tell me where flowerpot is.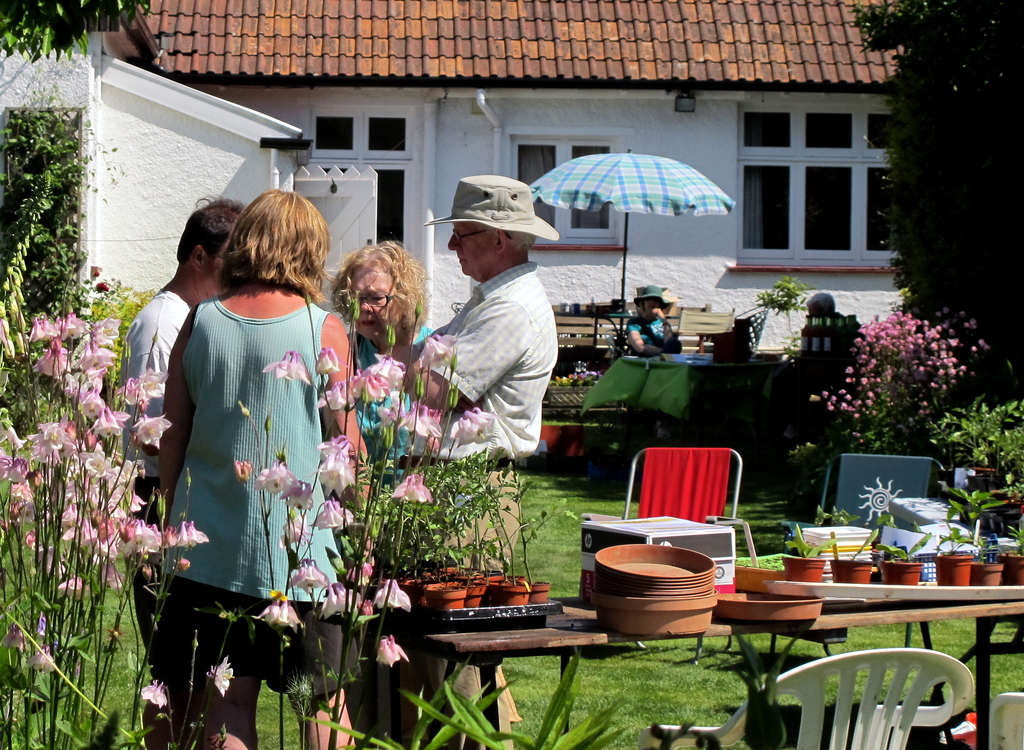
flowerpot is at bbox=[1000, 556, 1021, 585].
